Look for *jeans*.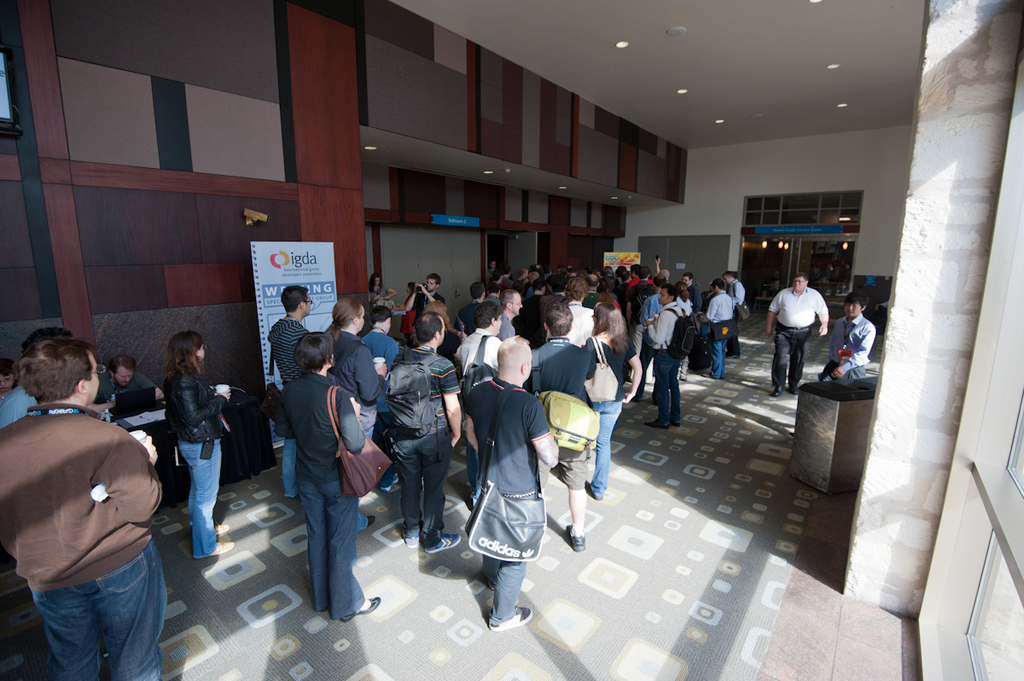
Found: <box>305,502,364,623</box>.
